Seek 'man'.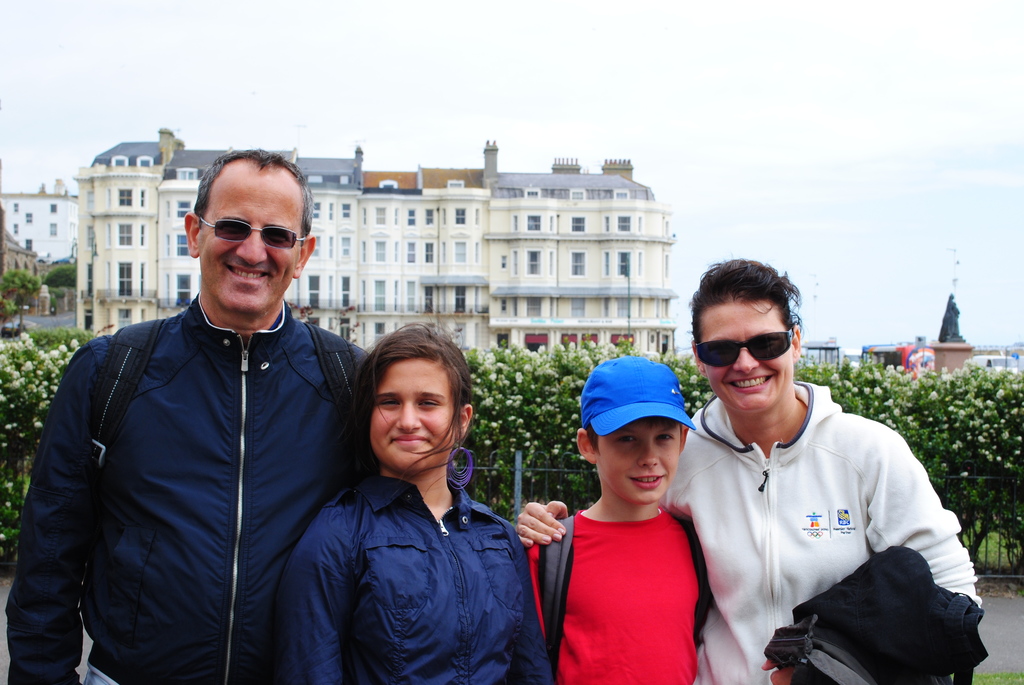
[left=512, top=254, right=981, bottom=684].
